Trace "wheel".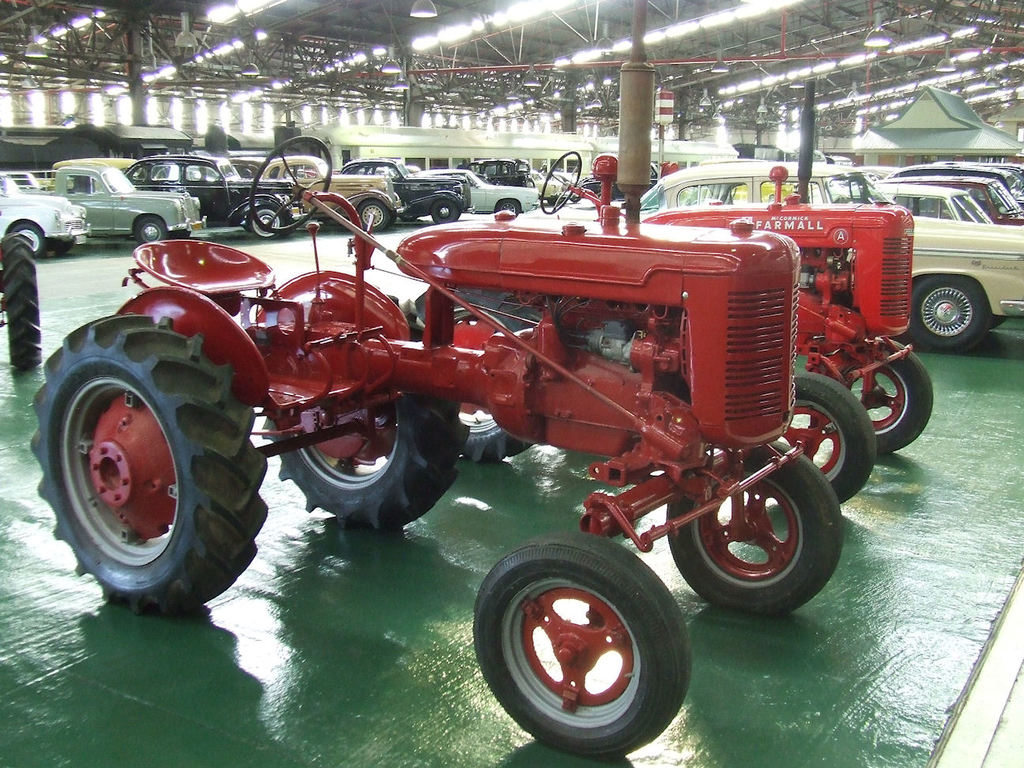
Traced to (x1=134, y1=218, x2=165, y2=246).
